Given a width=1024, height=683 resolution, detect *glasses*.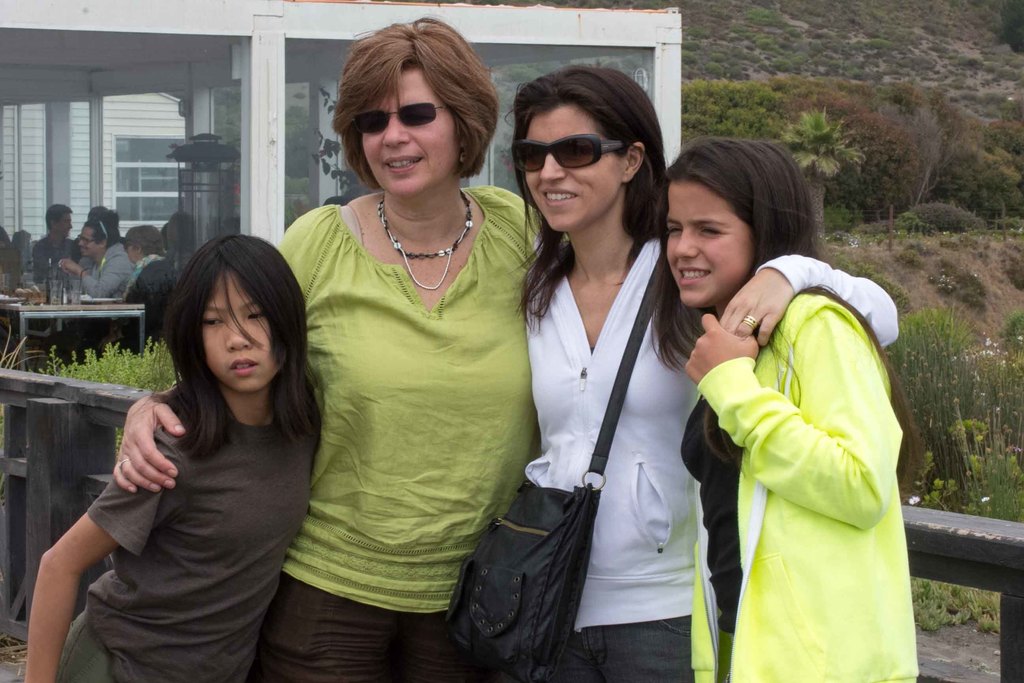
{"left": 360, "top": 101, "right": 450, "bottom": 135}.
